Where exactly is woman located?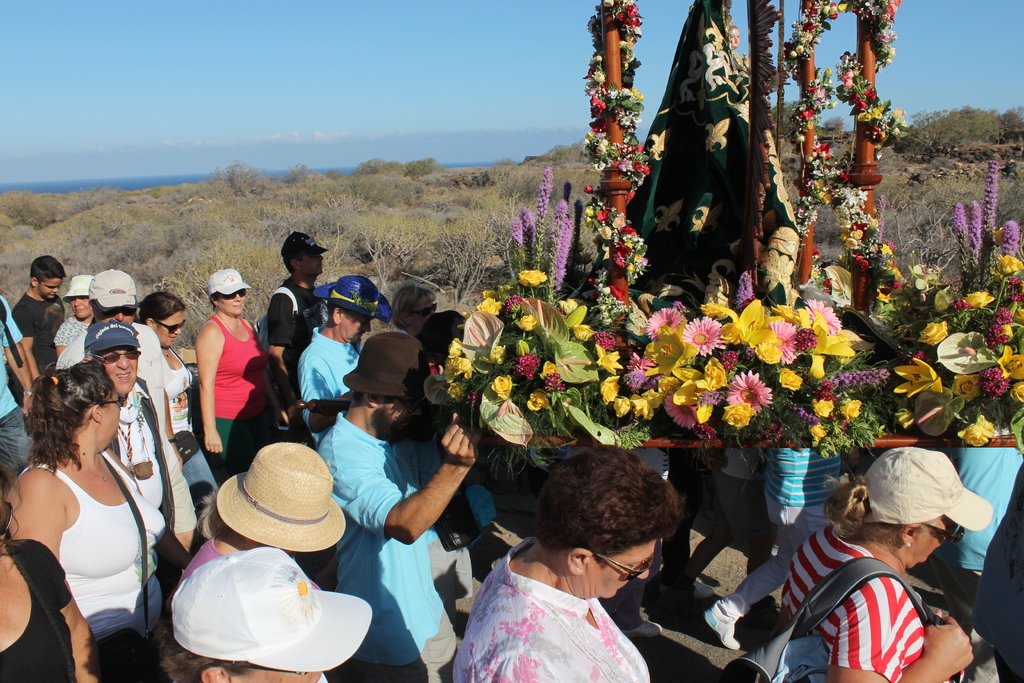
Its bounding box is [x1=130, y1=290, x2=213, y2=491].
